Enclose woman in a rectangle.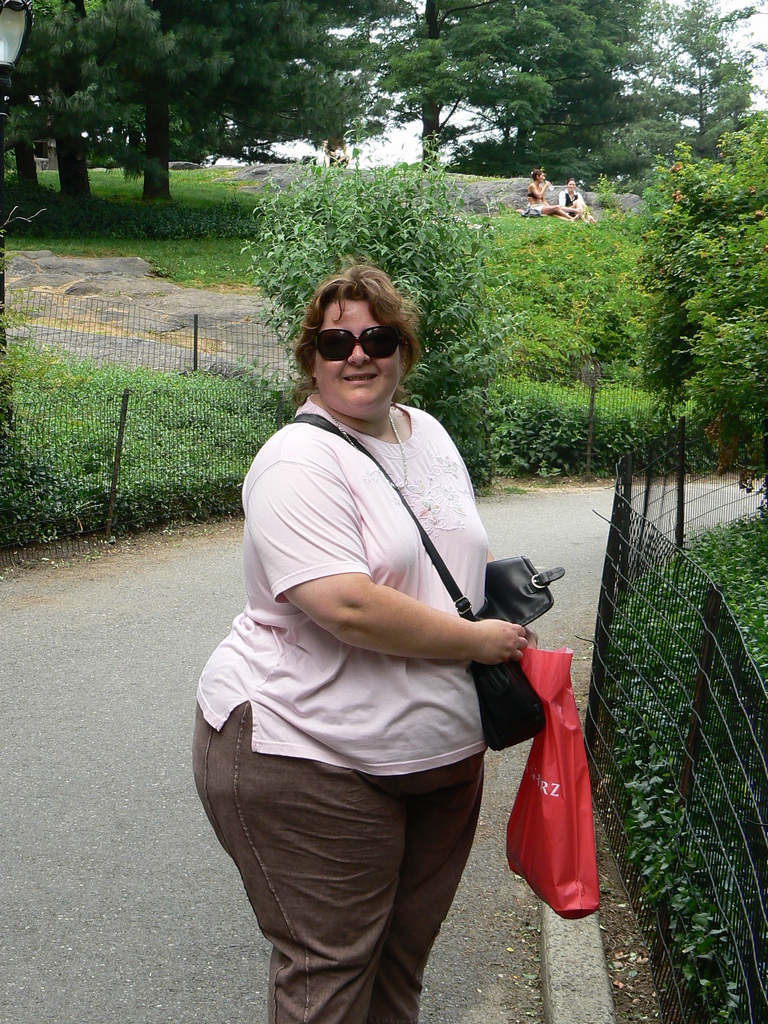
bbox(557, 177, 597, 223).
